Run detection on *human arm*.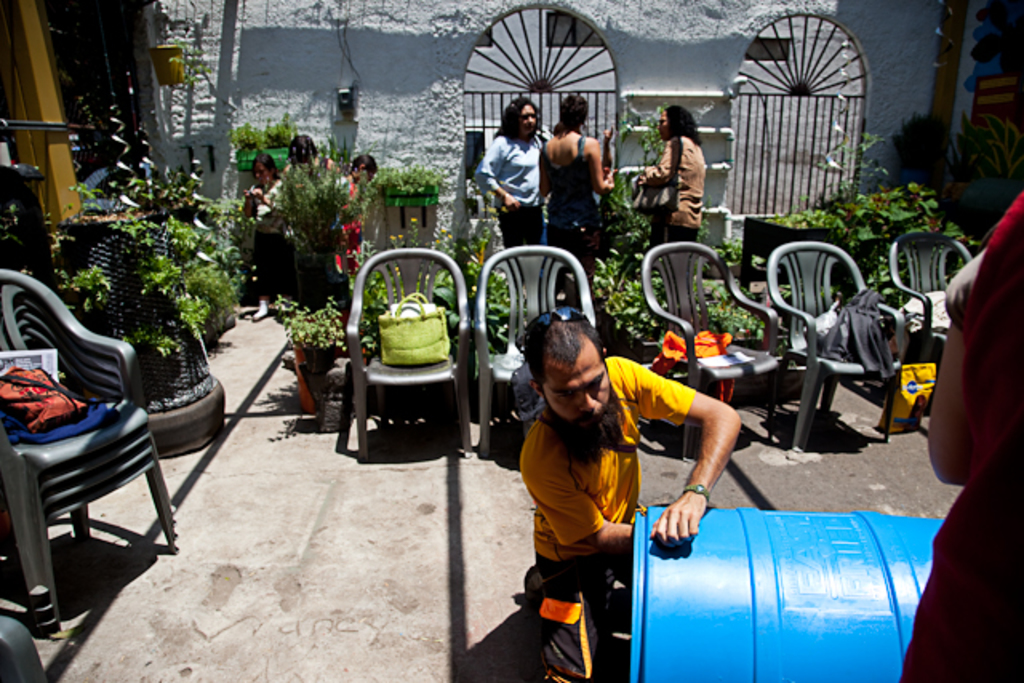
Result: 640:139:674:187.
